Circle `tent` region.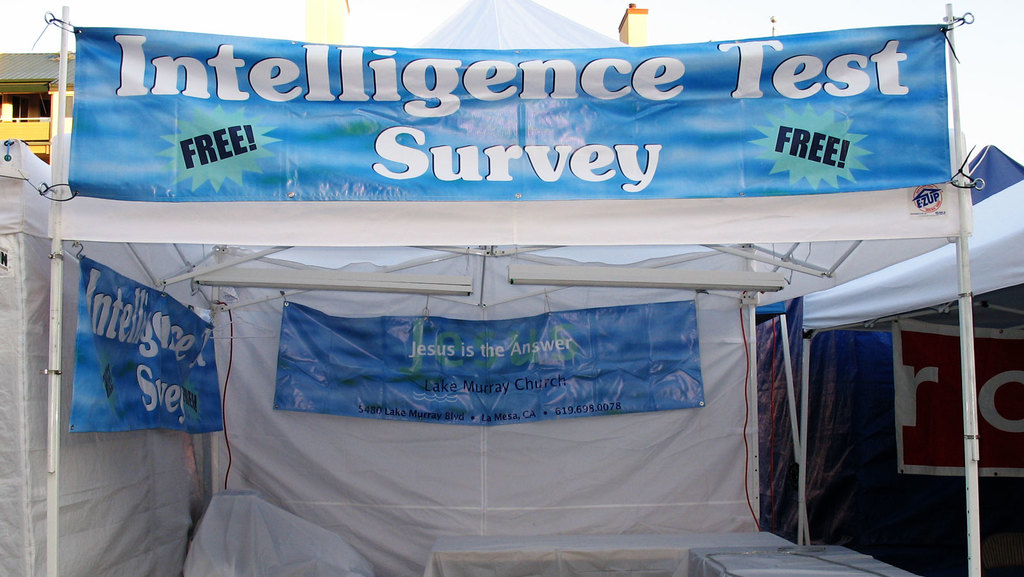
Region: select_region(0, 134, 122, 576).
